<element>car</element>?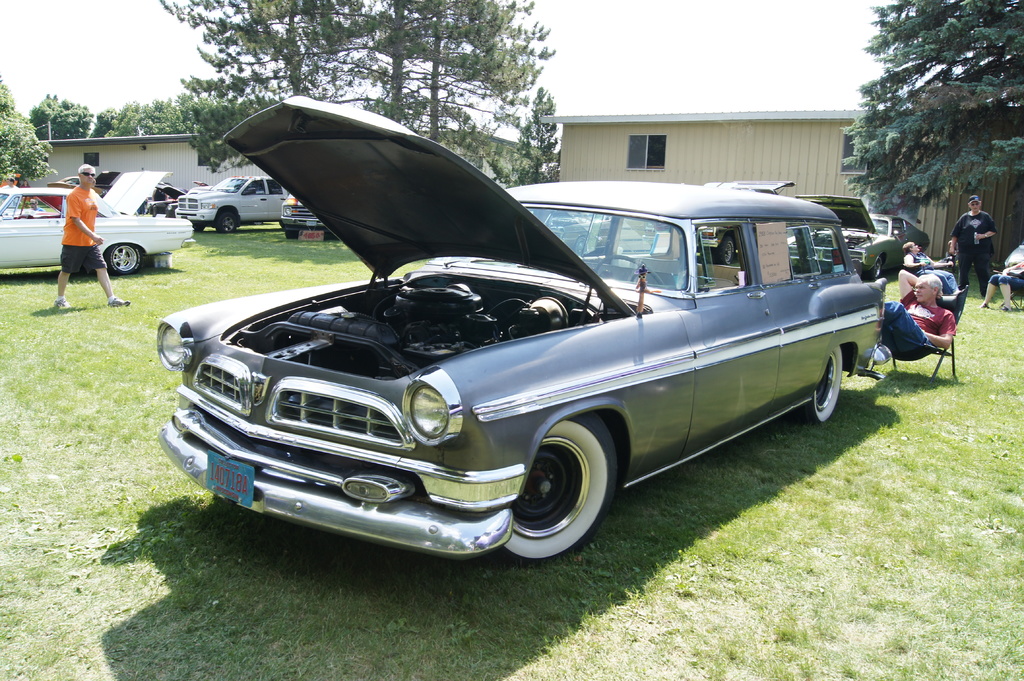
[0, 169, 198, 267]
